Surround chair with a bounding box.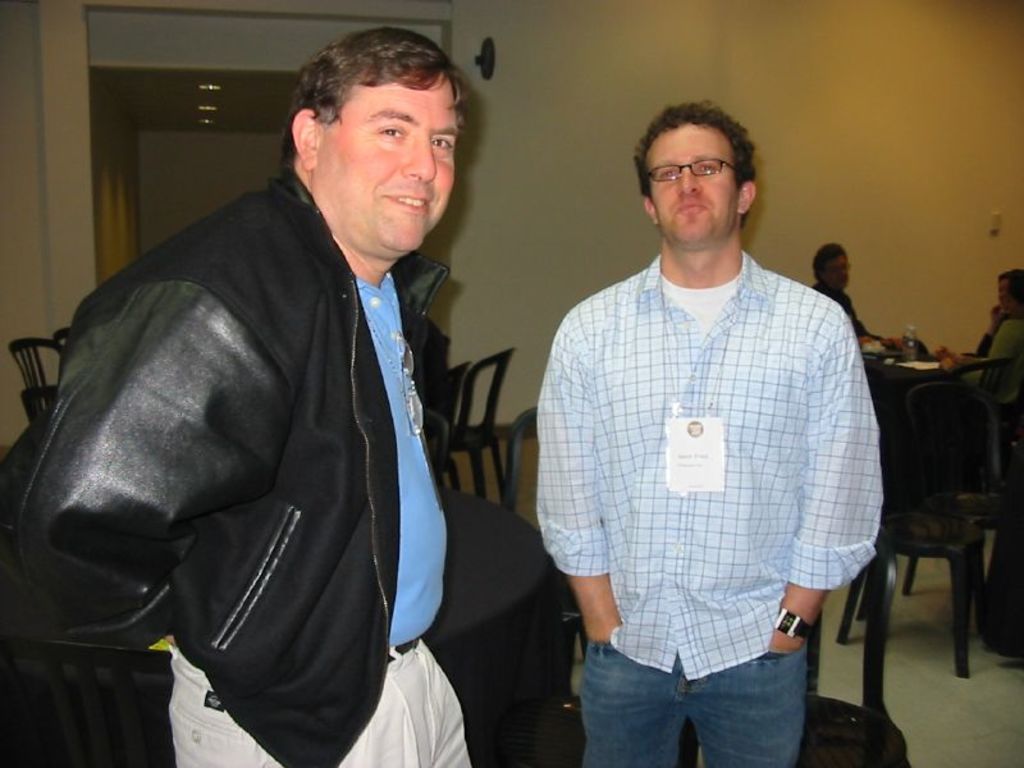
pyautogui.locateOnScreen(26, 384, 58, 426).
